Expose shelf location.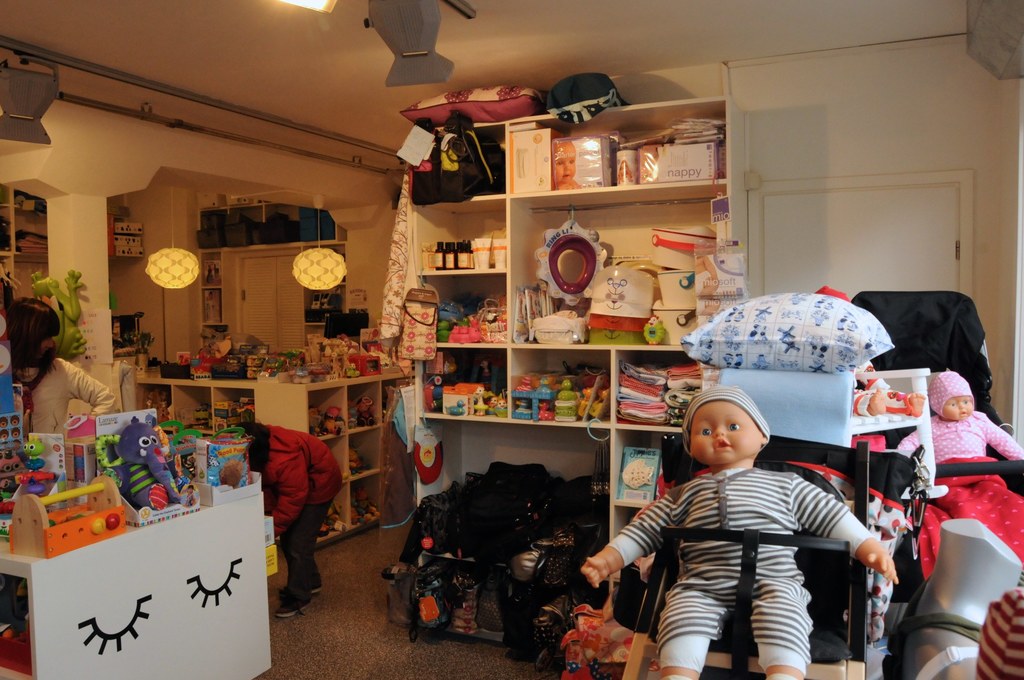
Exposed at 136, 375, 168, 430.
